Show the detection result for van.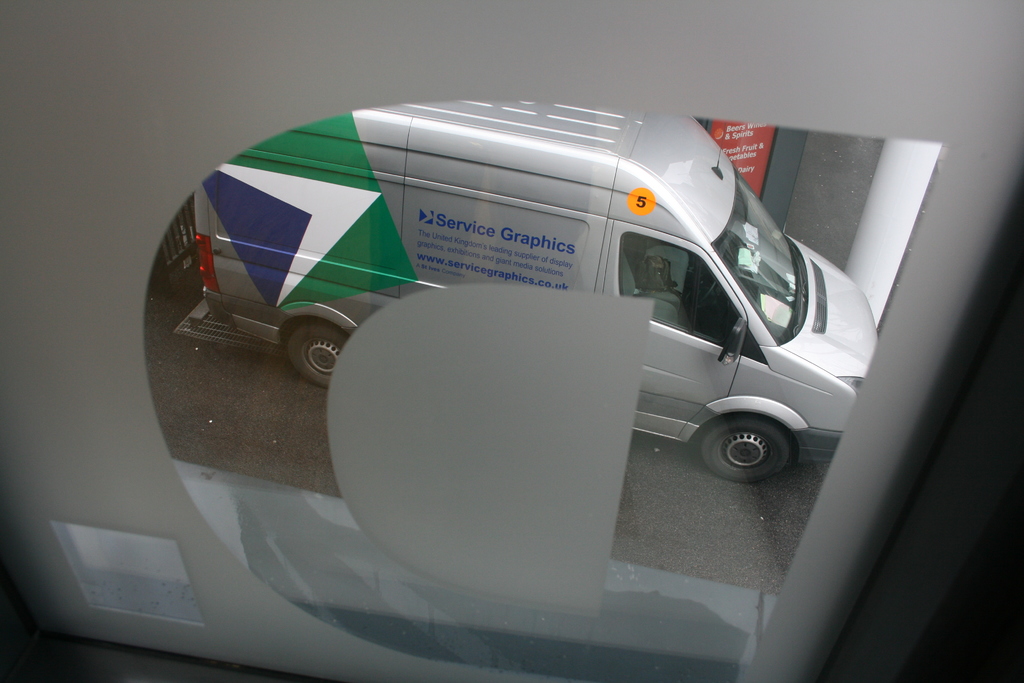
(168,103,873,486).
